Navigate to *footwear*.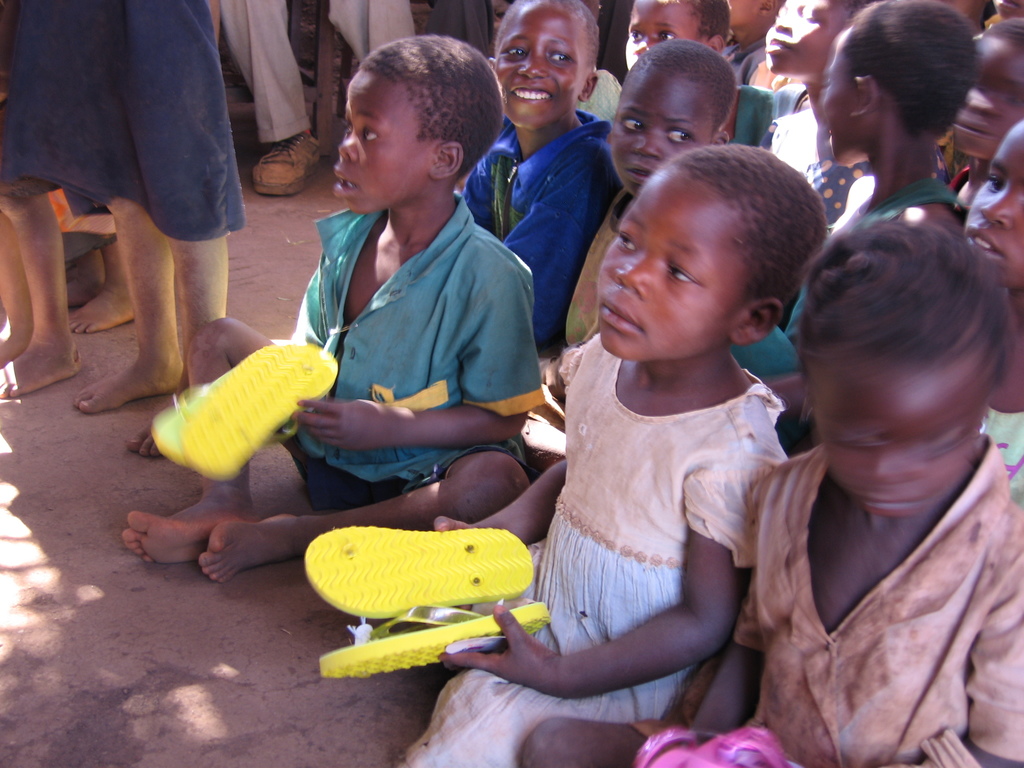
Navigation target: (249,126,319,199).
